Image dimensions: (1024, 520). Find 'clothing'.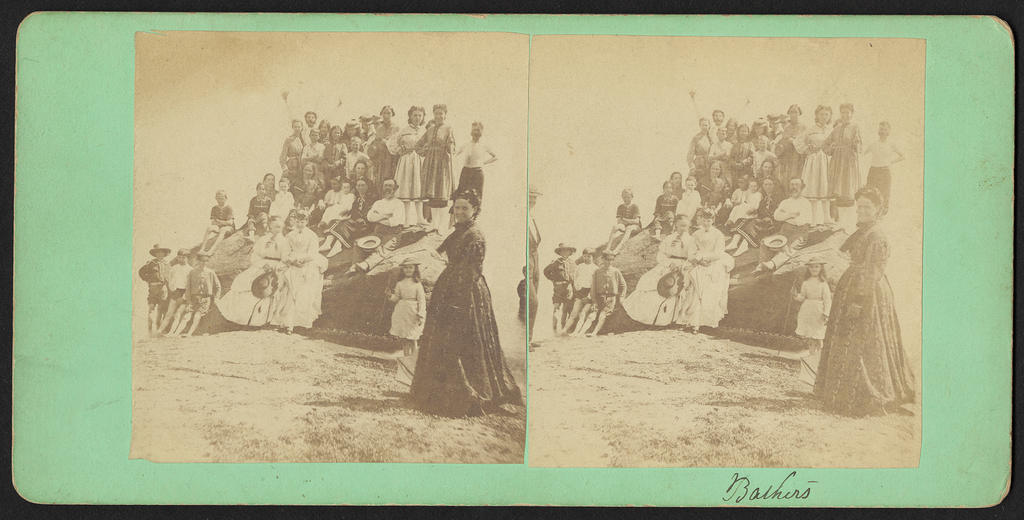
box(388, 278, 426, 339).
